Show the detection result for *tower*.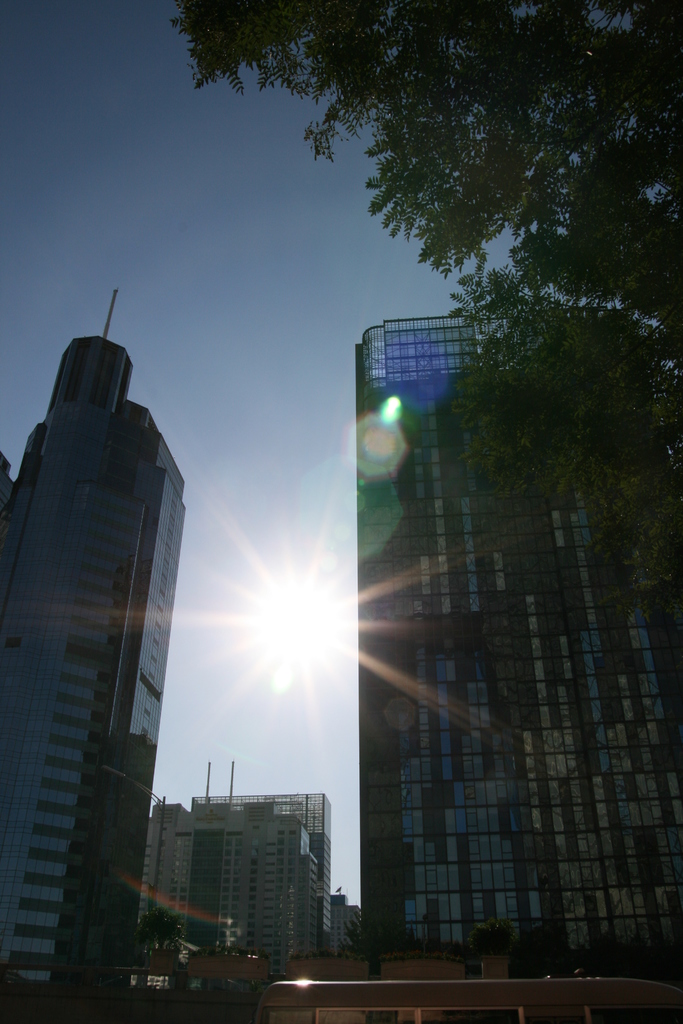
{"x1": 2, "y1": 283, "x2": 194, "y2": 1023}.
